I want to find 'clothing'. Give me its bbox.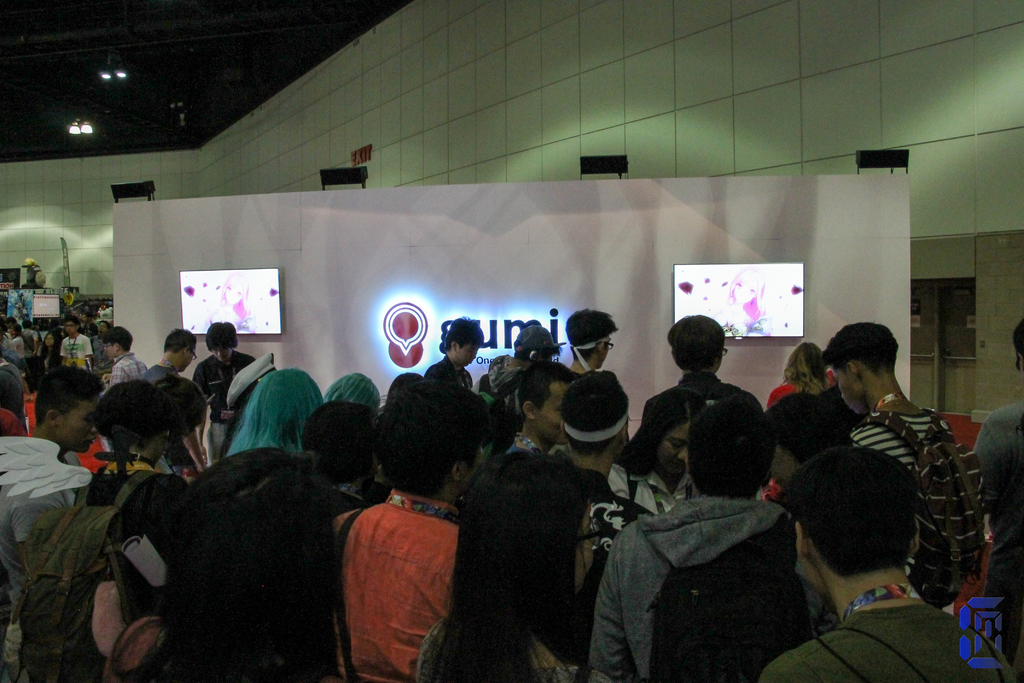
(421,613,580,682).
